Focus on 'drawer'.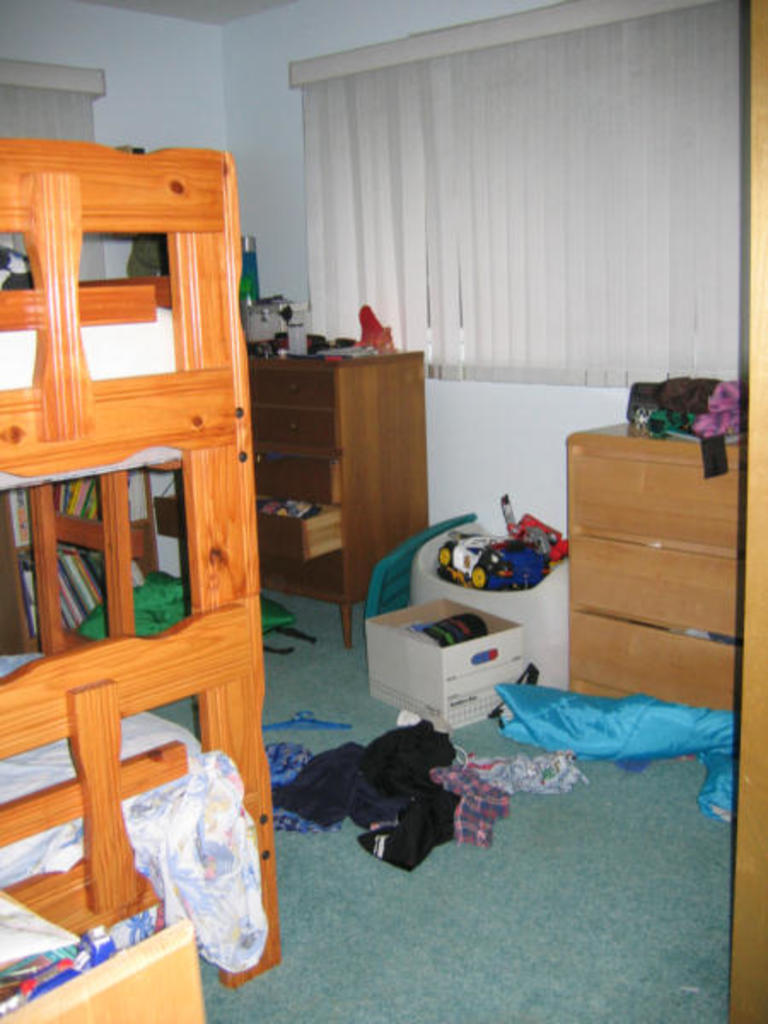
Focused at 251 365 335 406.
